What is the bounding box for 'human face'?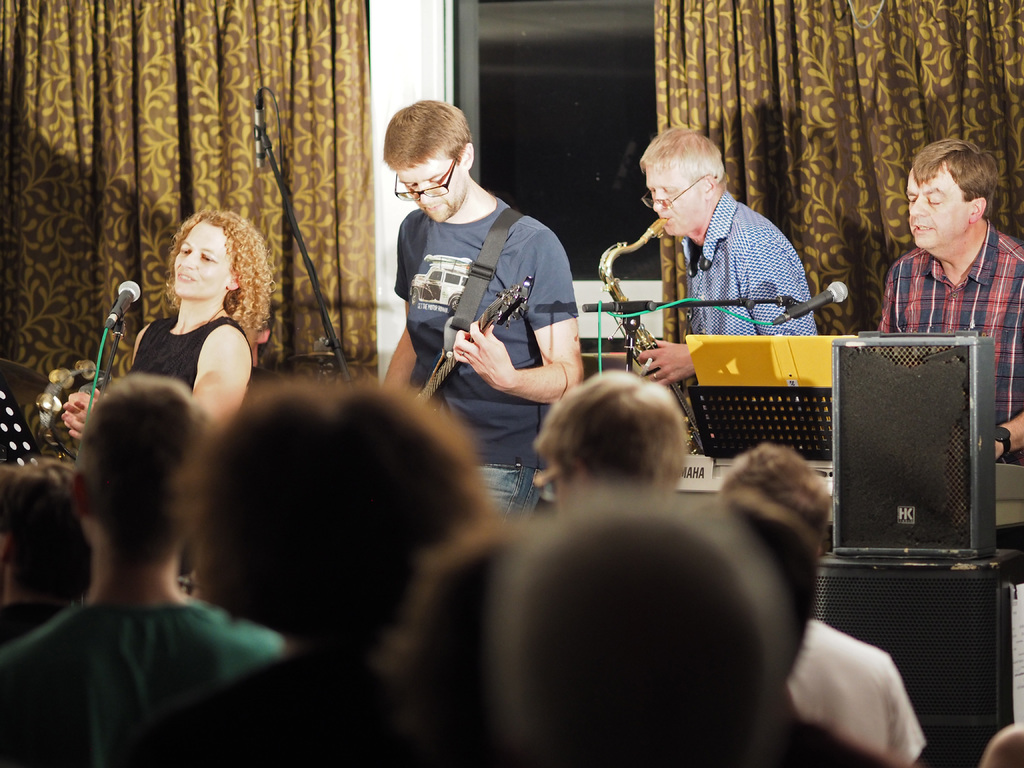
locate(548, 459, 580, 504).
